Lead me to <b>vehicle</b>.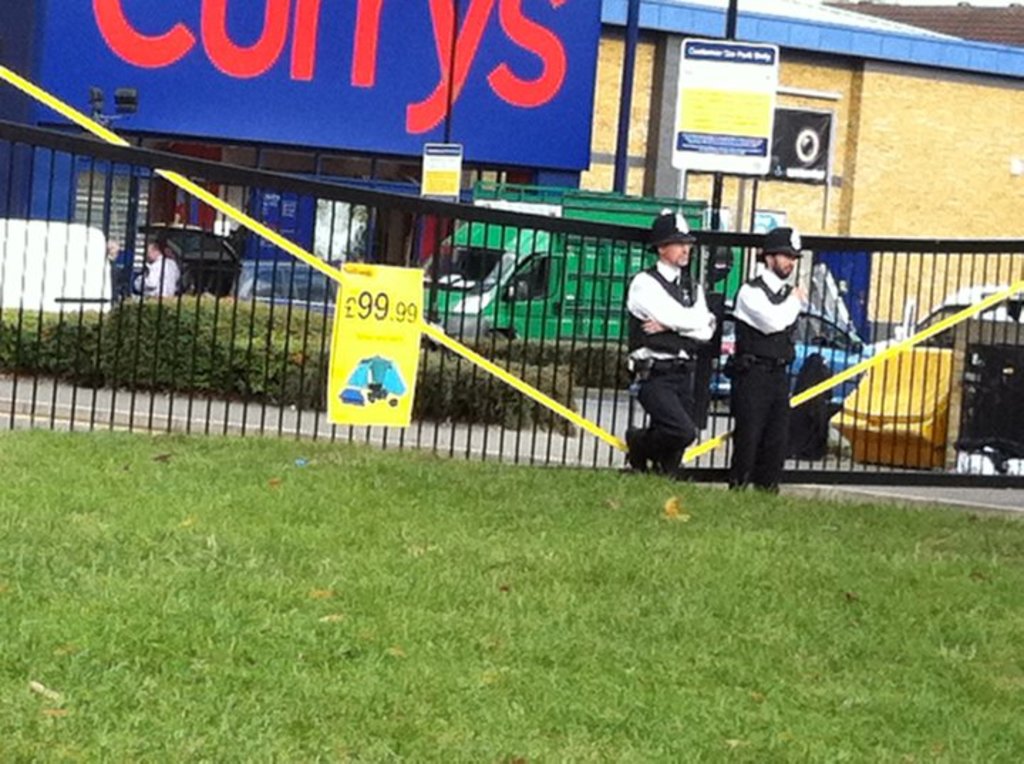
Lead to box=[627, 299, 880, 421].
